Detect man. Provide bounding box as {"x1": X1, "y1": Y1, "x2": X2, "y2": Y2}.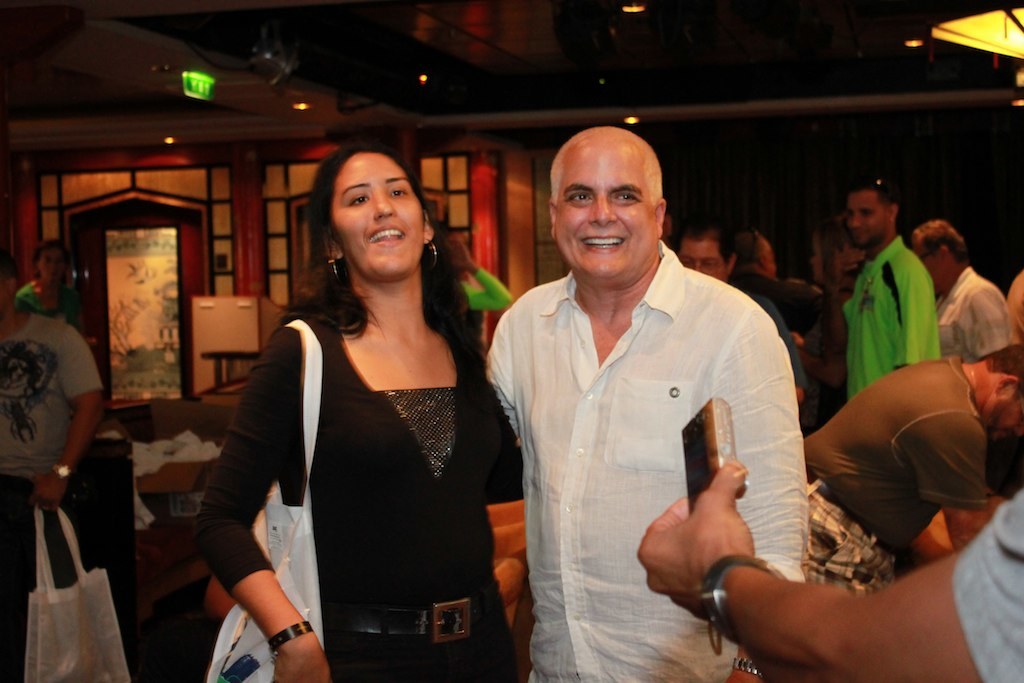
{"x1": 738, "y1": 224, "x2": 849, "y2": 389}.
